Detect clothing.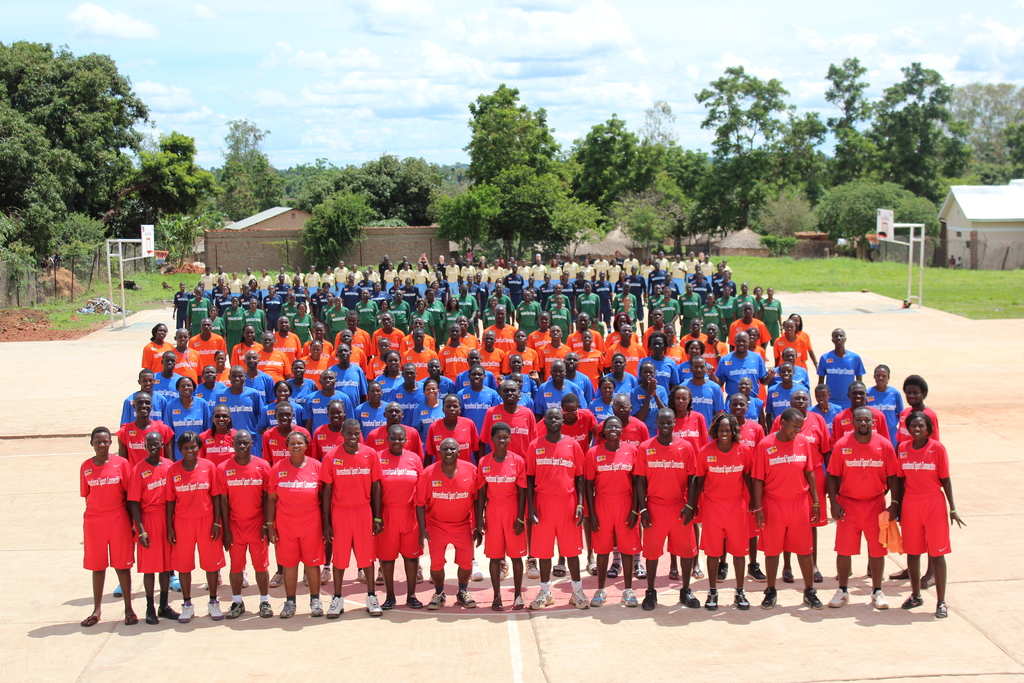
Detected at l=905, t=401, r=953, b=468.
